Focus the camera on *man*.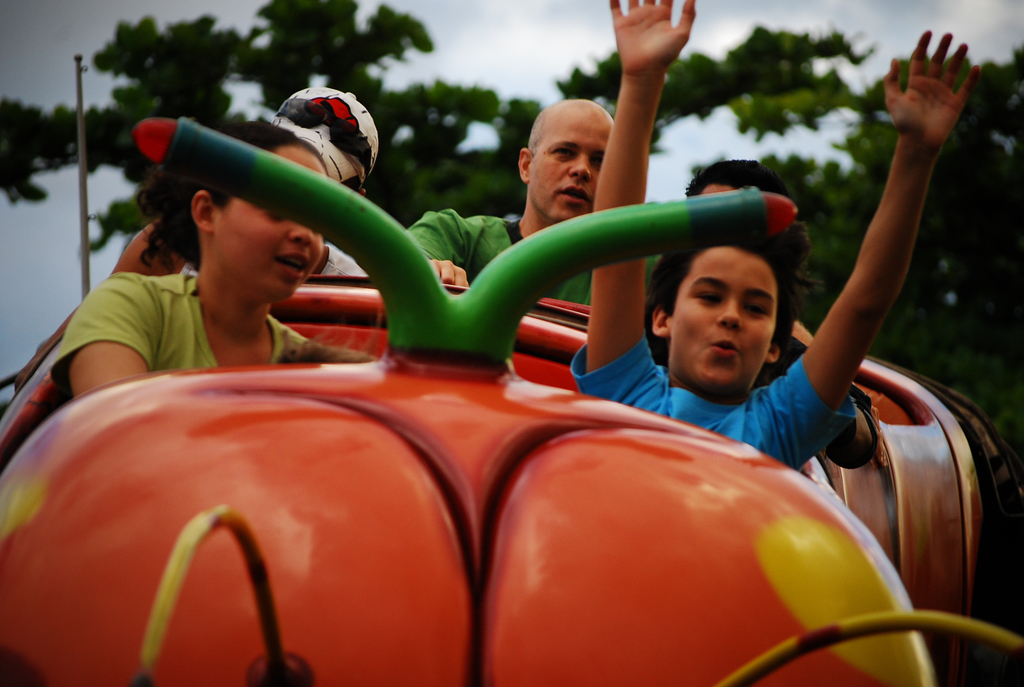
Focus region: [left=575, top=0, right=988, bottom=484].
